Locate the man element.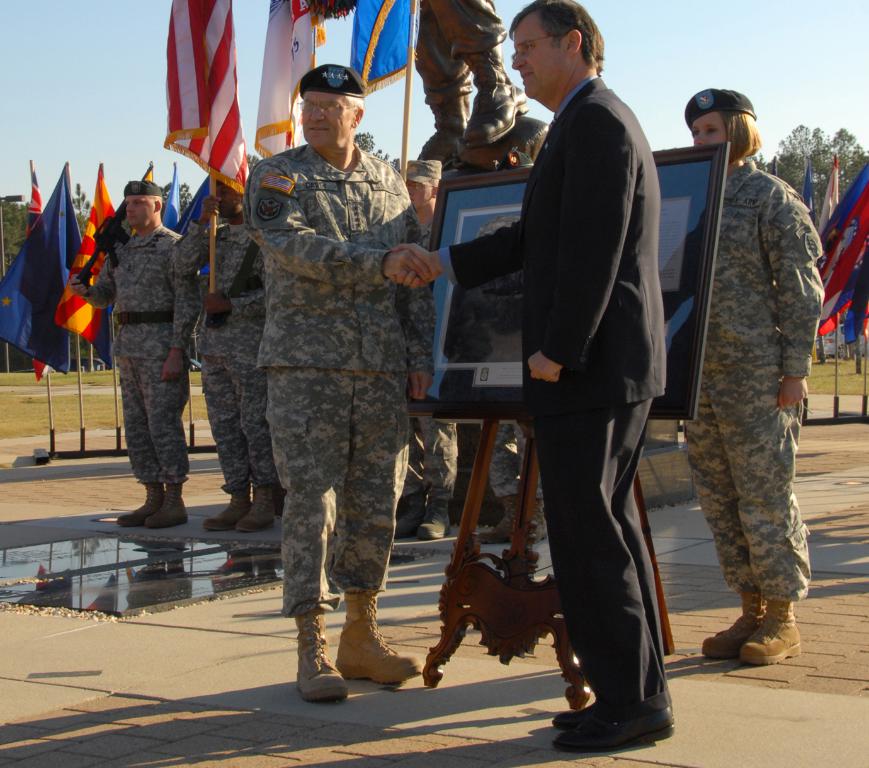
Element bbox: [left=390, top=0, right=675, bottom=752].
